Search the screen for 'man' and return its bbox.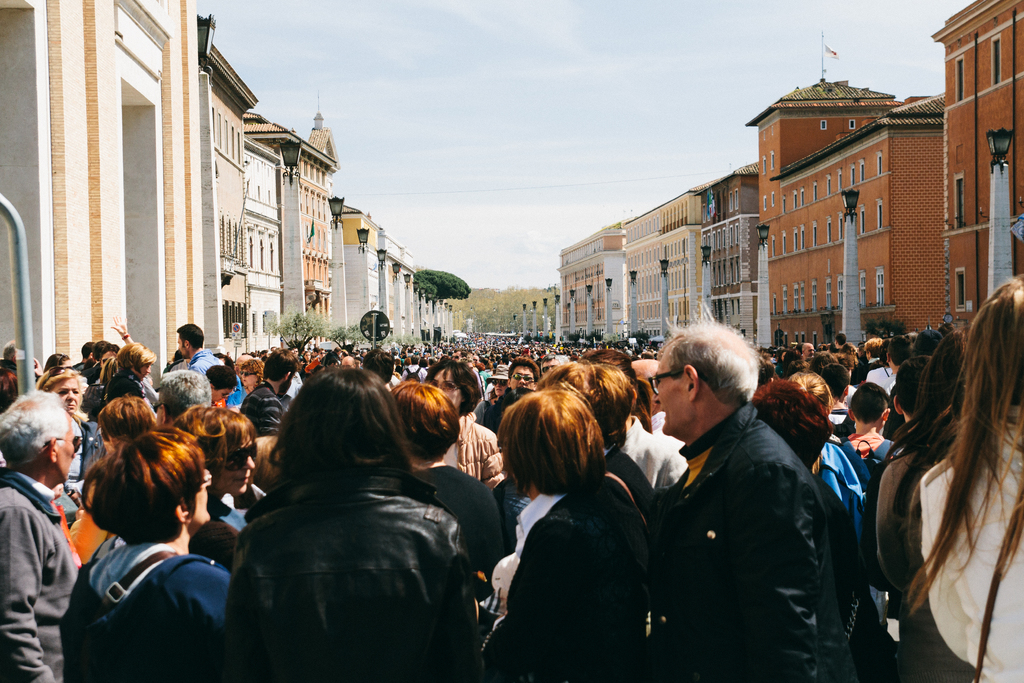
Found: 408, 351, 509, 491.
